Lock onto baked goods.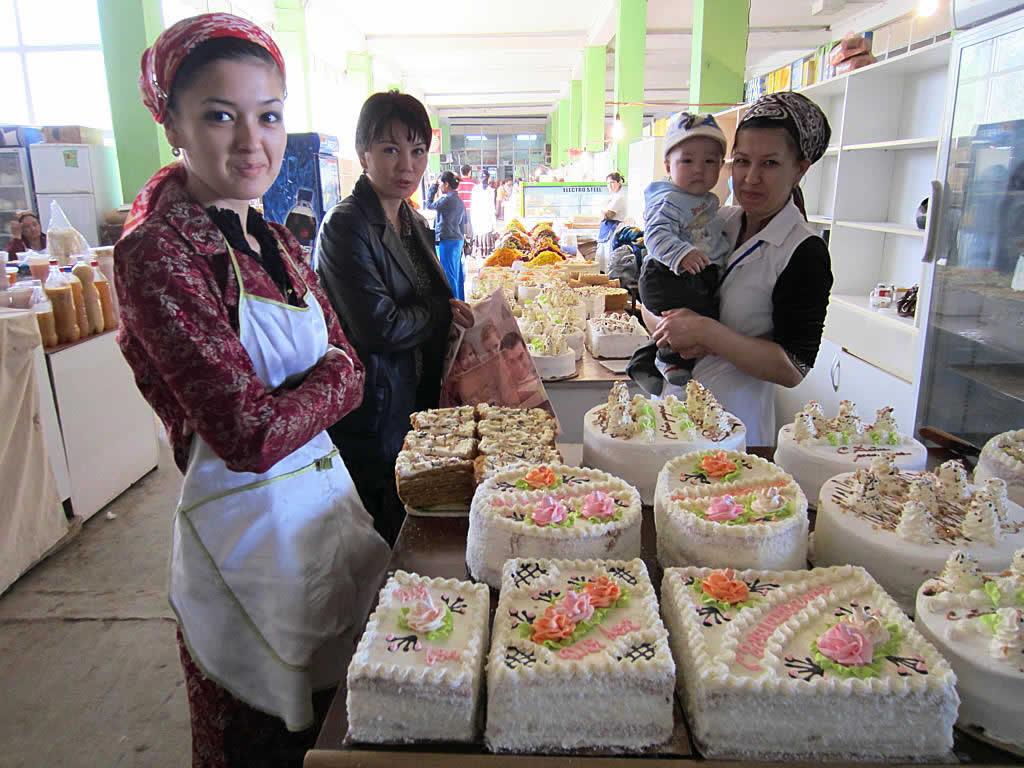
Locked: (898, 283, 919, 321).
